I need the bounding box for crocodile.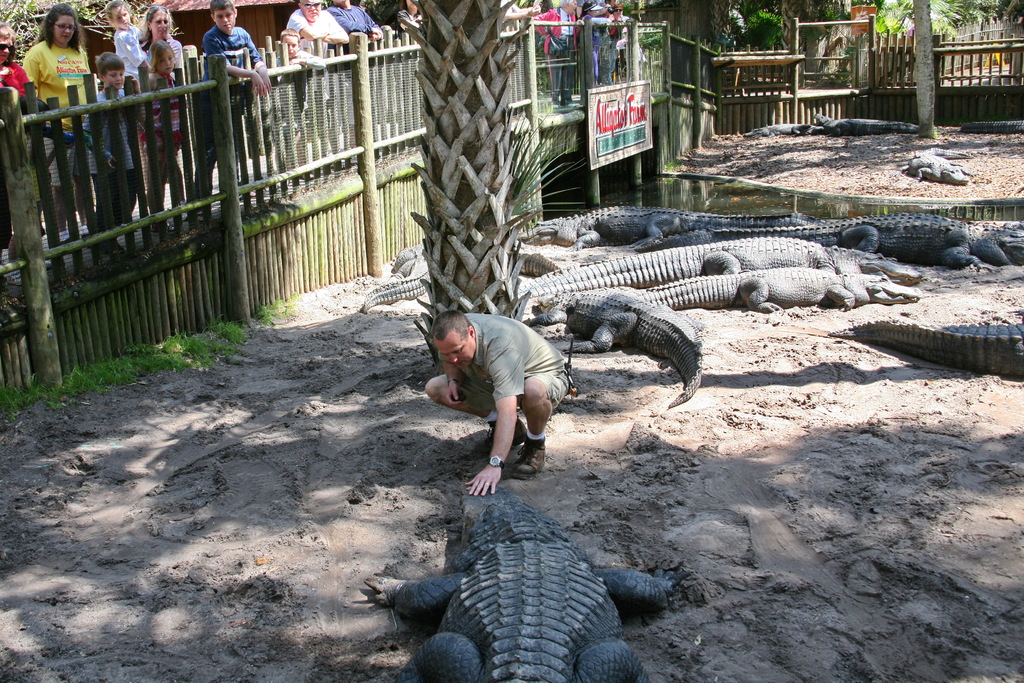
Here it is: select_region(821, 318, 1023, 378).
